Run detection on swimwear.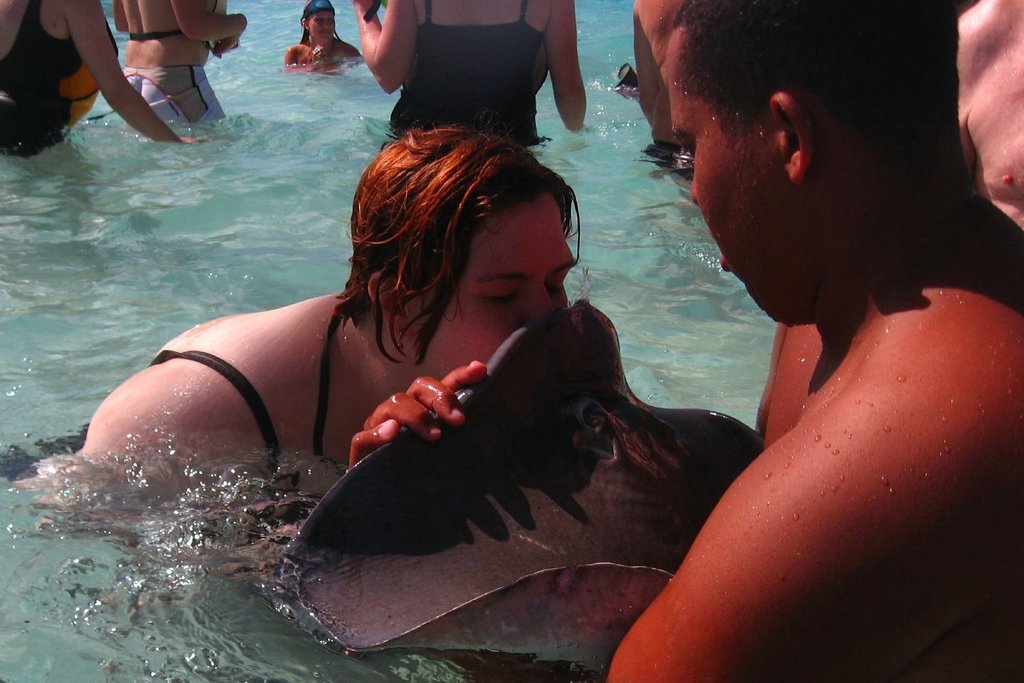
Result: <bbox>0, 0, 119, 162</bbox>.
